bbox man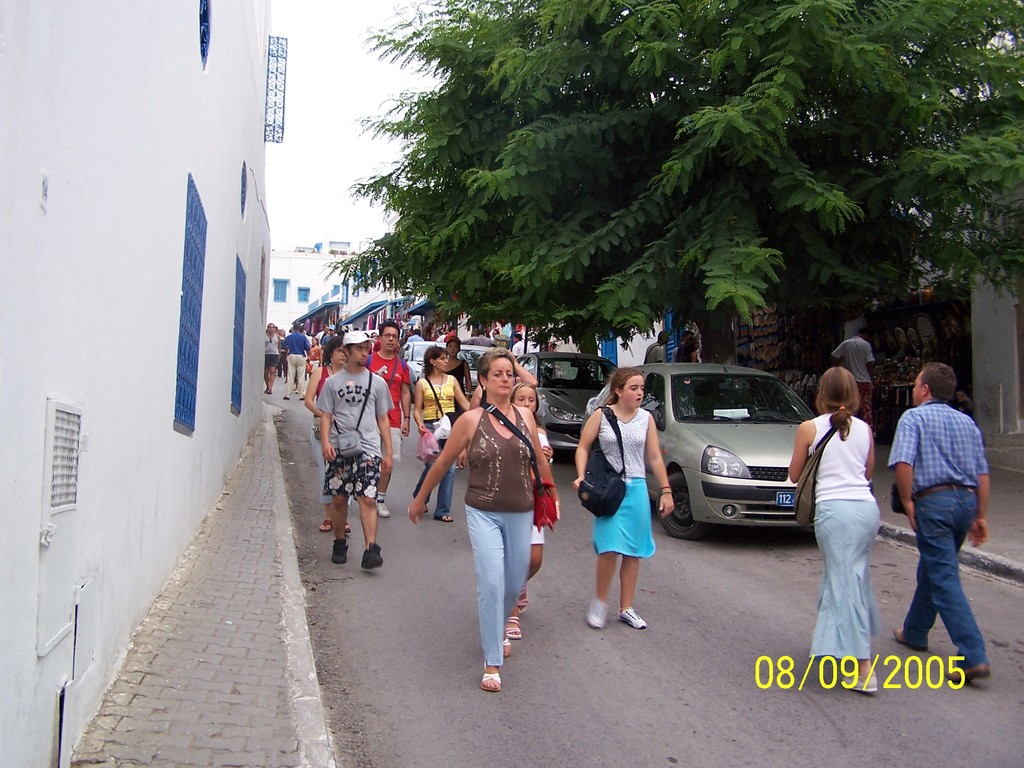
318/328/394/567
